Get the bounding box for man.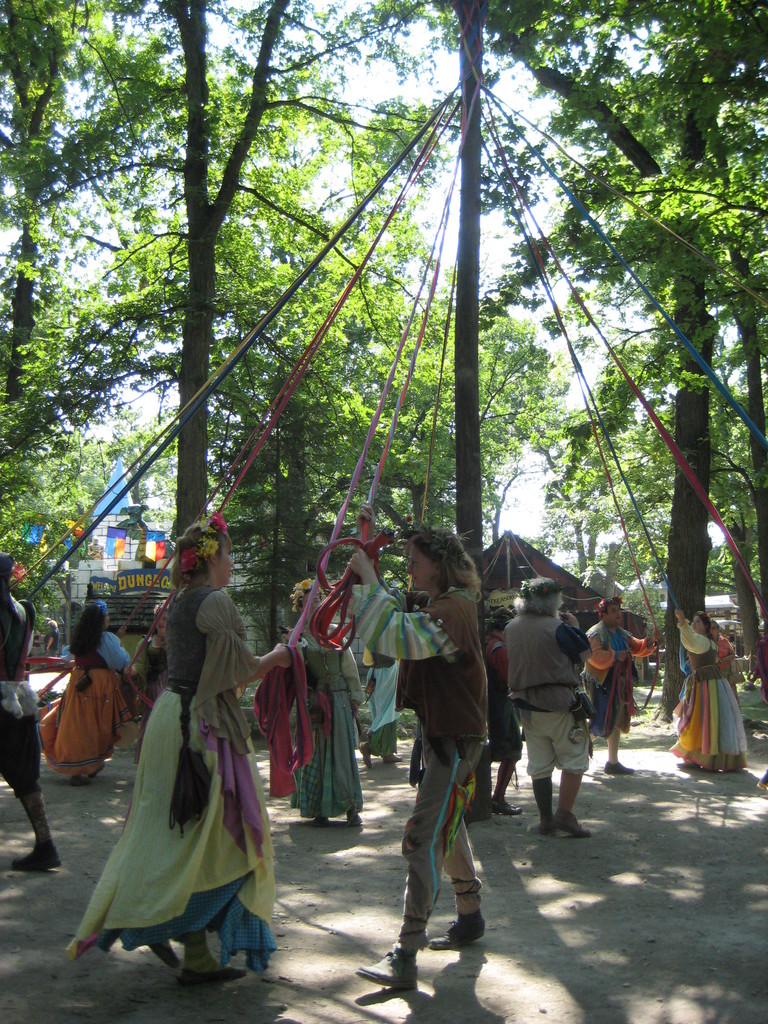
bbox(483, 607, 524, 817).
